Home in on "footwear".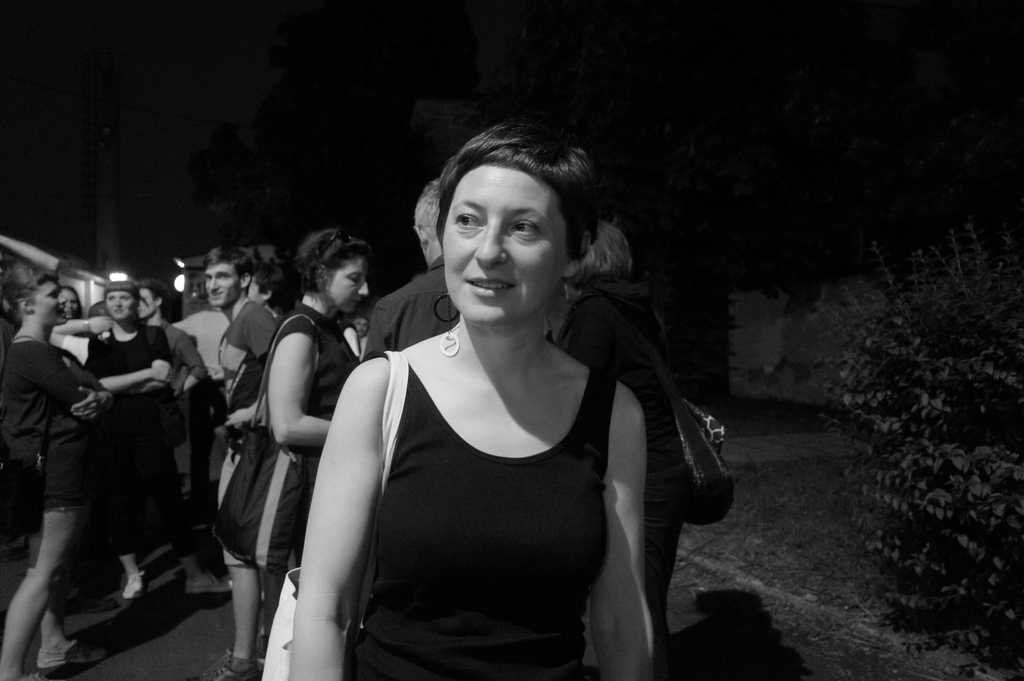
Homed in at 121, 570, 150, 600.
